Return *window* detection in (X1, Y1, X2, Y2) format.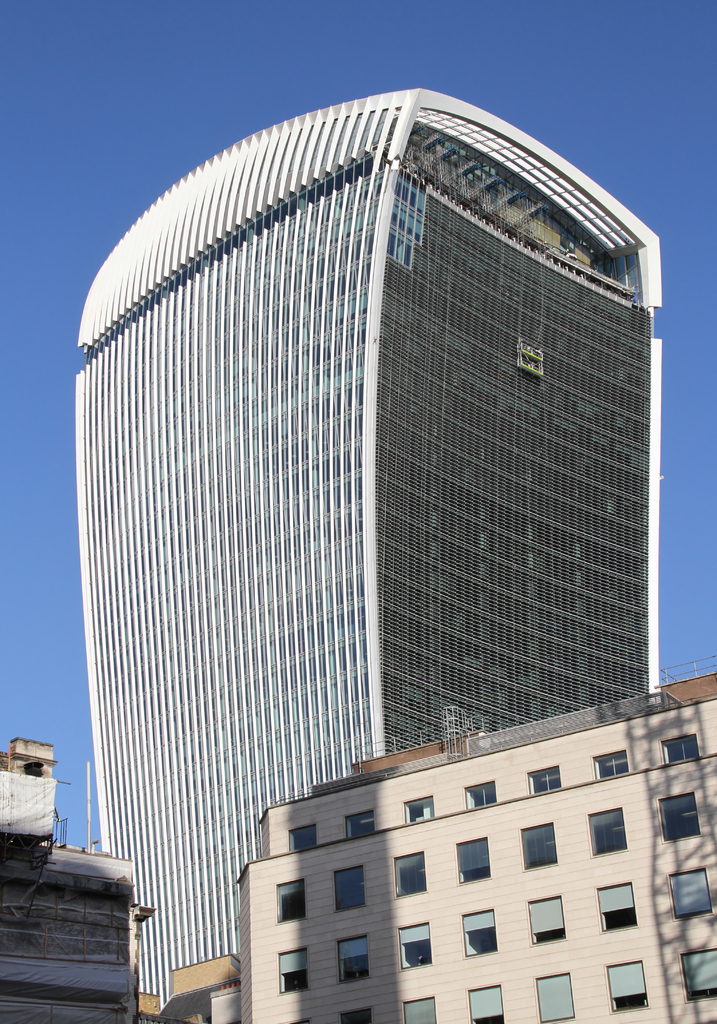
(403, 792, 435, 828).
